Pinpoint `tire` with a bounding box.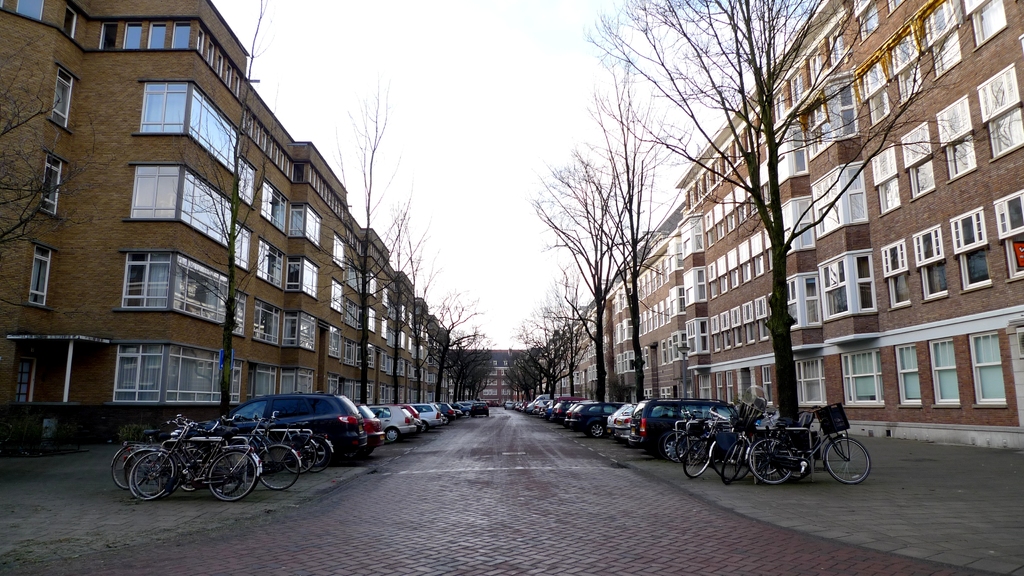
<region>383, 424, 403, 444</region>.
